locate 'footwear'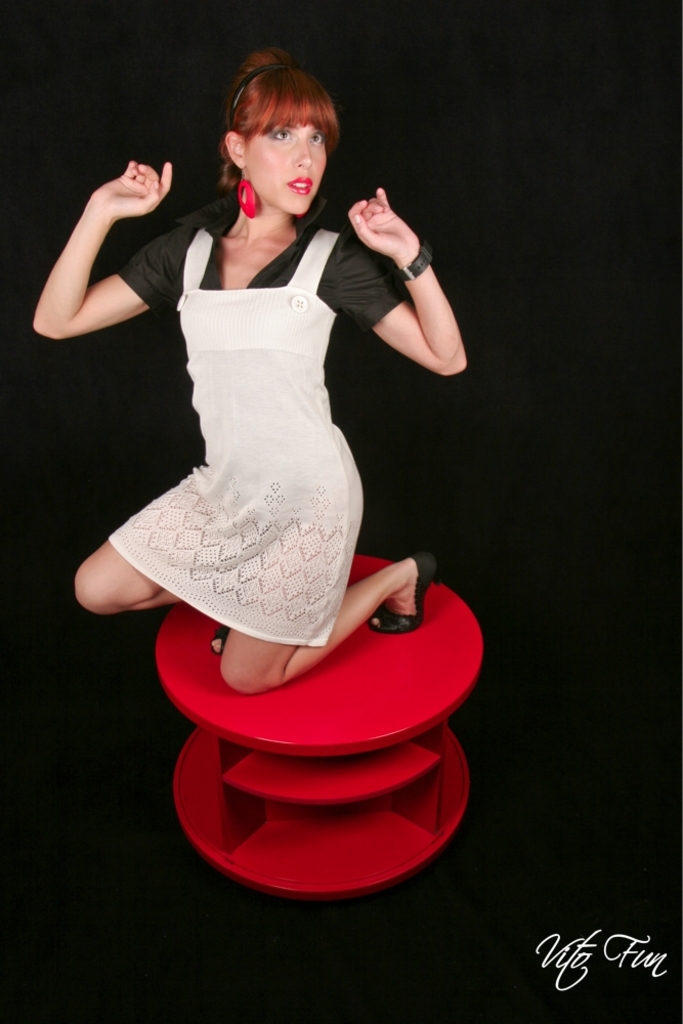
locate(369, 553, 446, 629)
